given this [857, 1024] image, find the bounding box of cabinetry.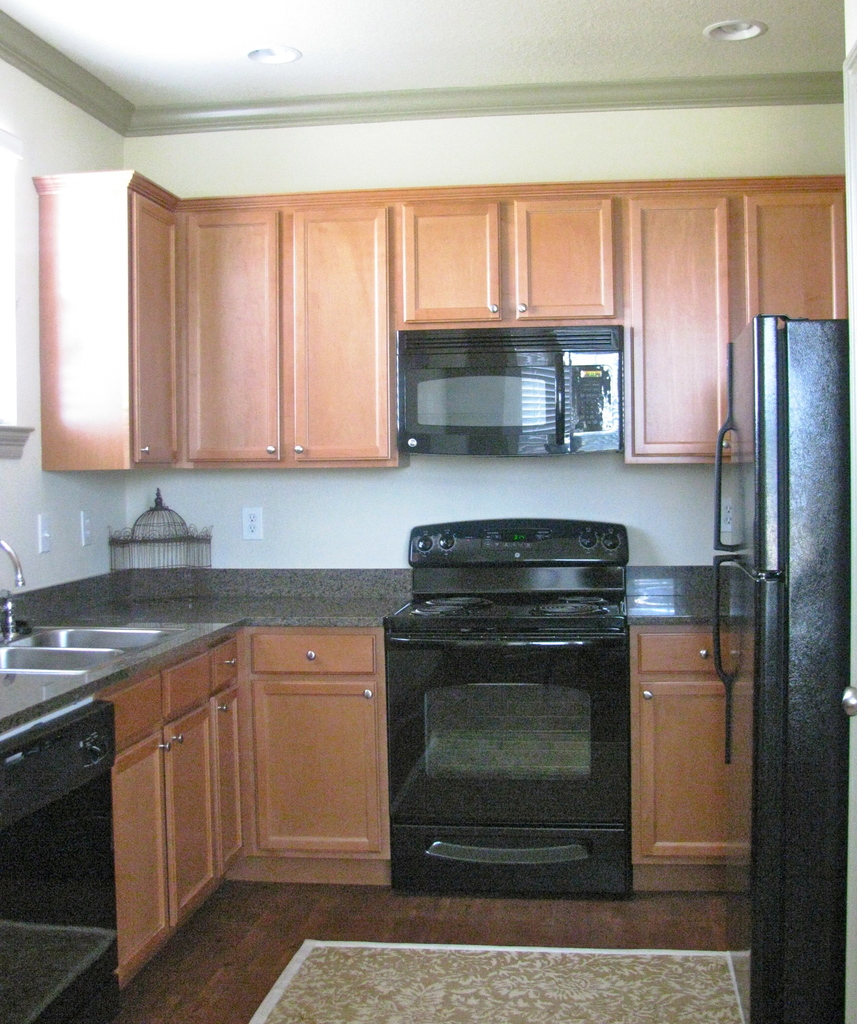
l=34, t=171, r=849, b=468.
